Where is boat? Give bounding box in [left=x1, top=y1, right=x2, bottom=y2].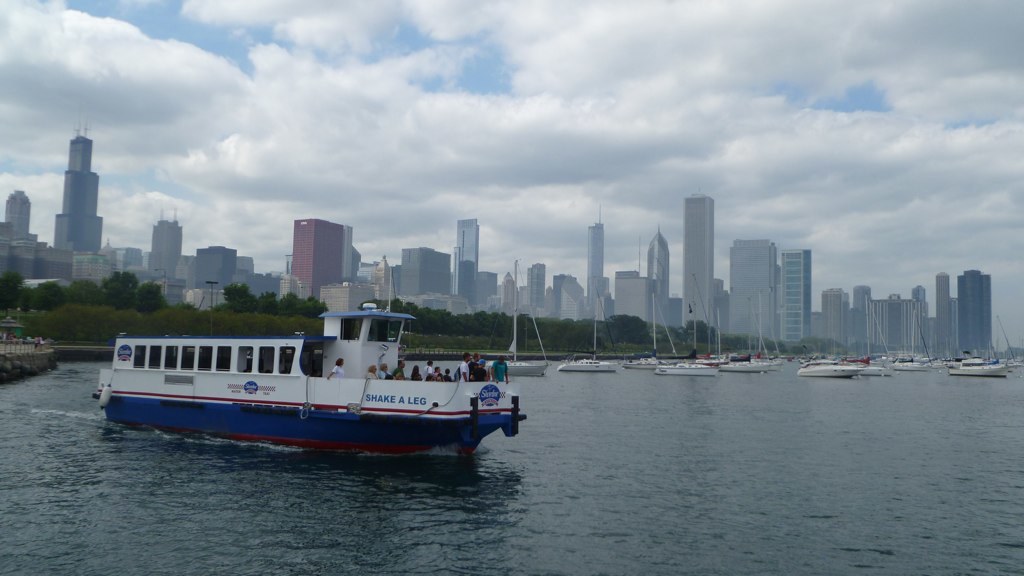
[left=917, top=314, right=943, bottom=371].
